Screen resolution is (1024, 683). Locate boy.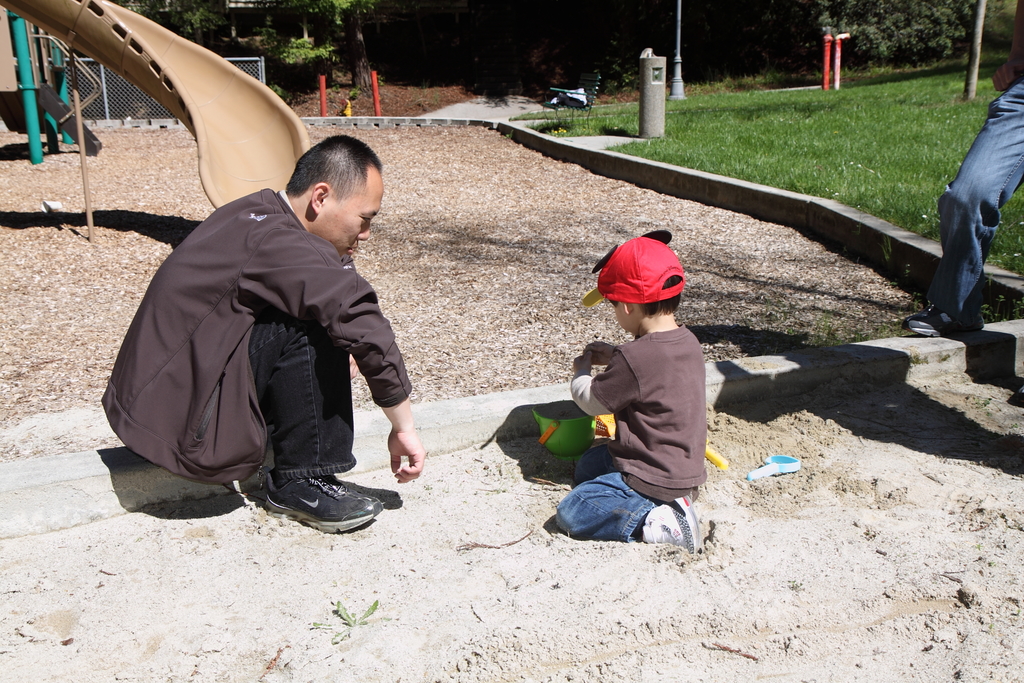
region(555, 226, 705, 558).
